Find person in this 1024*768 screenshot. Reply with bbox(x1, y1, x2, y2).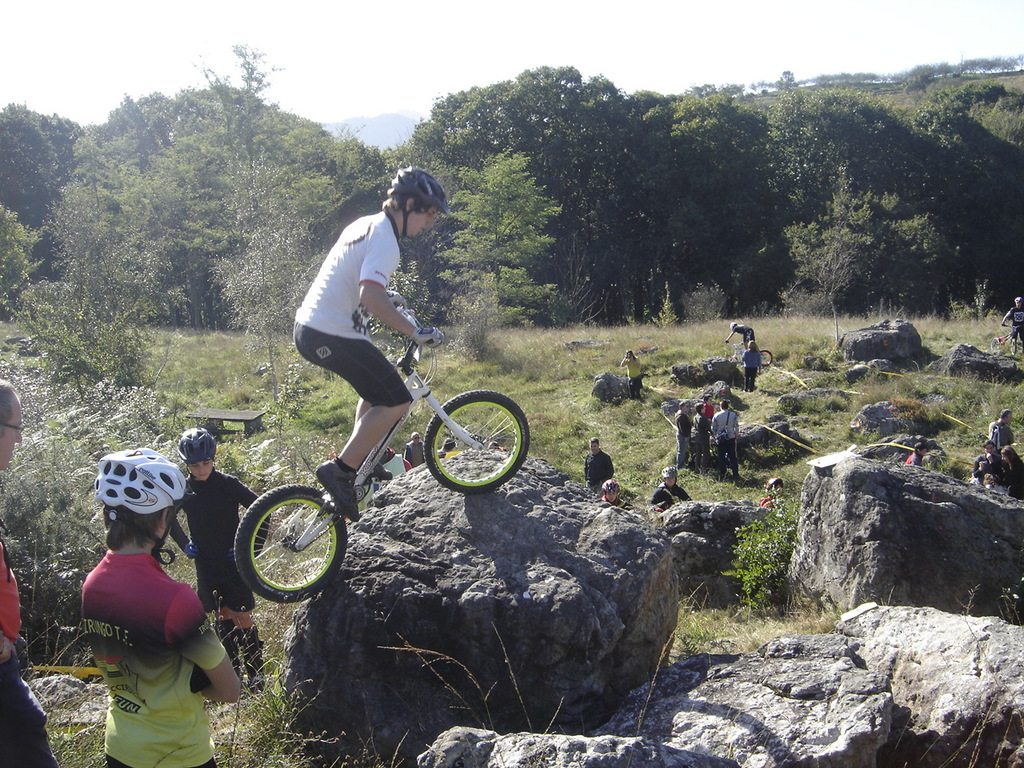
bbox(983, 408, 1017, 450).
